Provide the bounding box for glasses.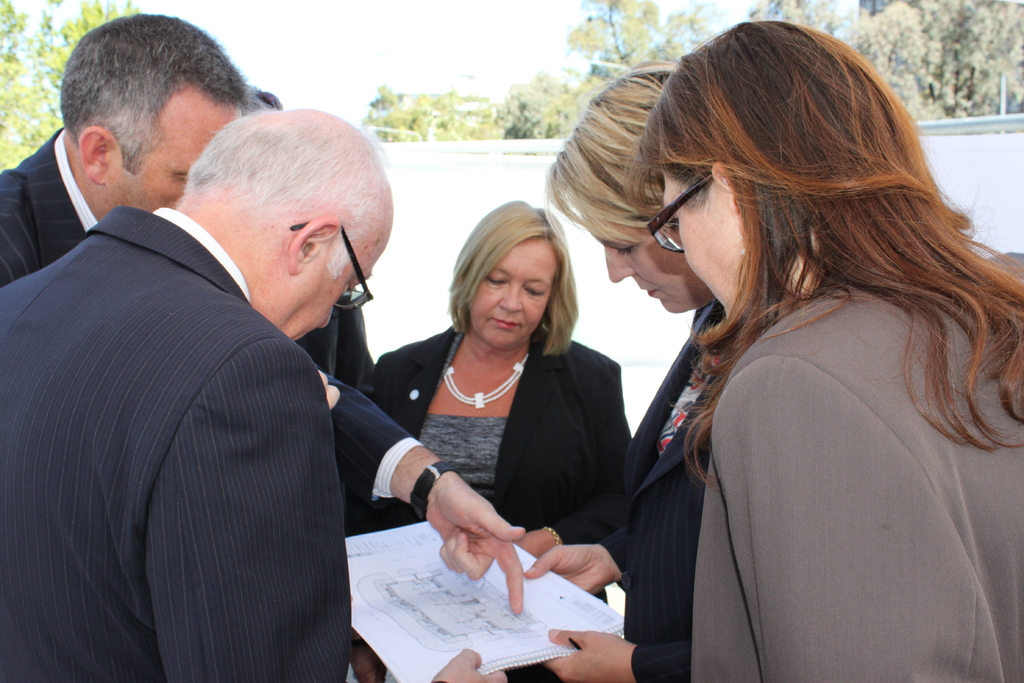
select_region(639, 174, 723, 255).
